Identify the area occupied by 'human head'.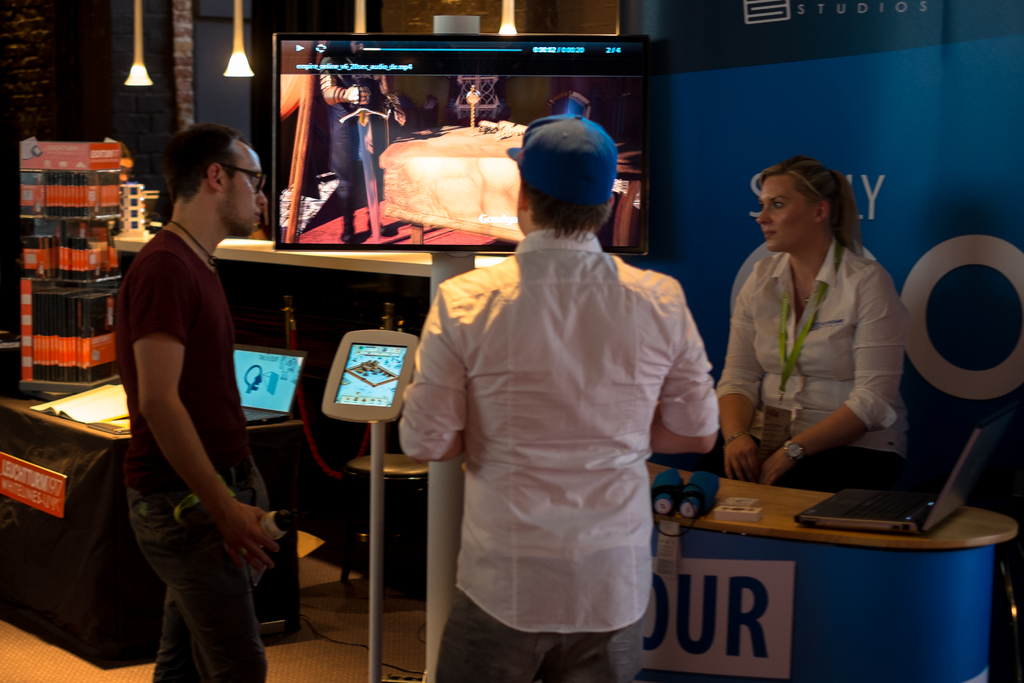
Area: <bbox>325, 38, 366, 58</bbox>.
